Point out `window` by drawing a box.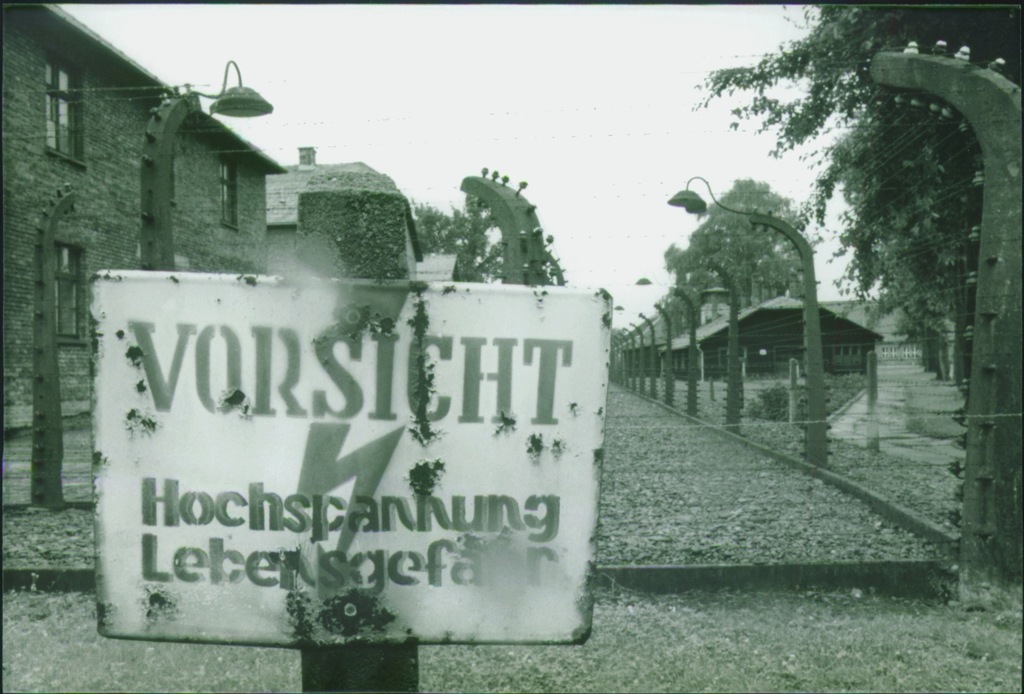
(x1=215, y1=147, x2=240, y2=226).
